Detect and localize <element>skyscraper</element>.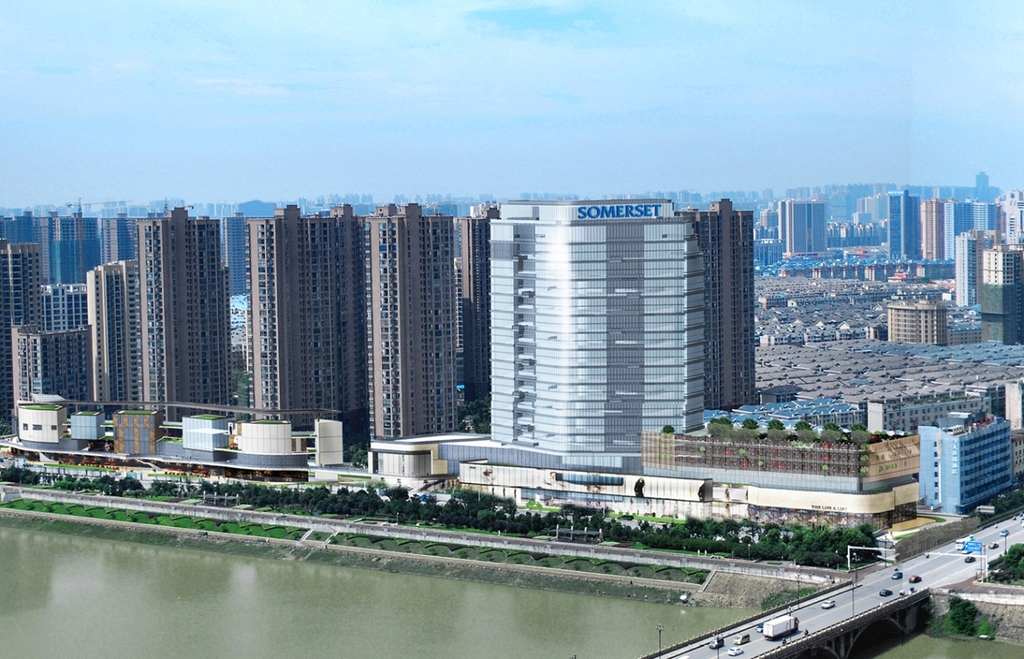
Localized at 887:194:916:257.
